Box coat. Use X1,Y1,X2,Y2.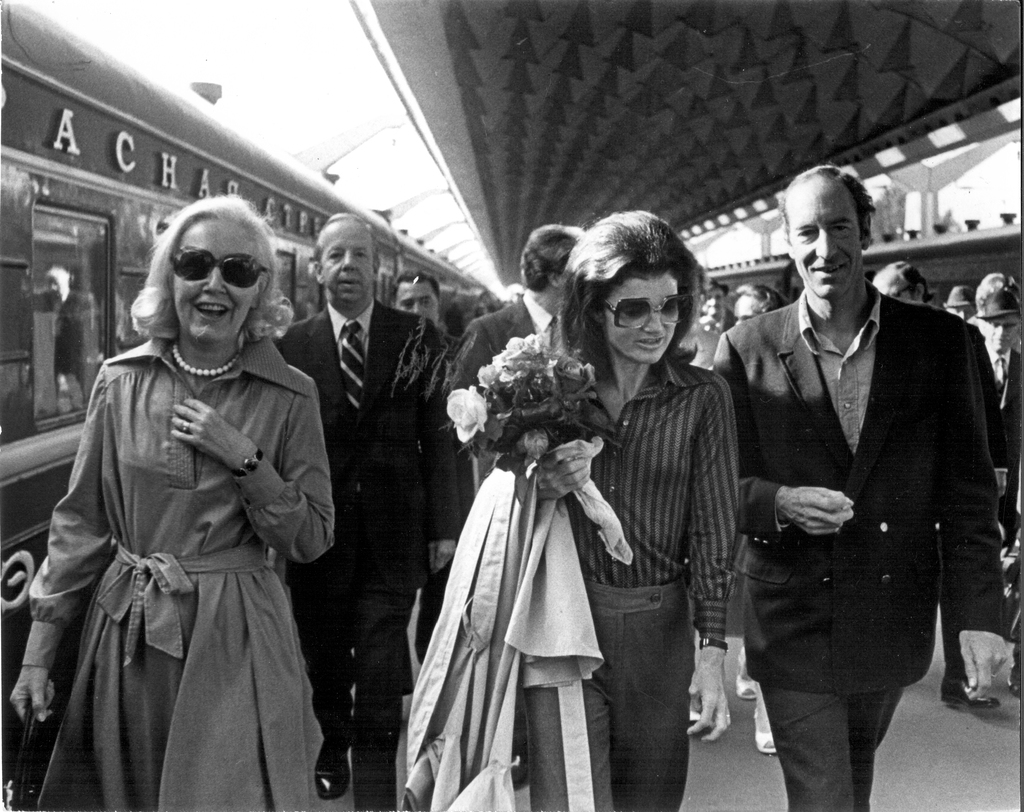
10,321,337,811.
